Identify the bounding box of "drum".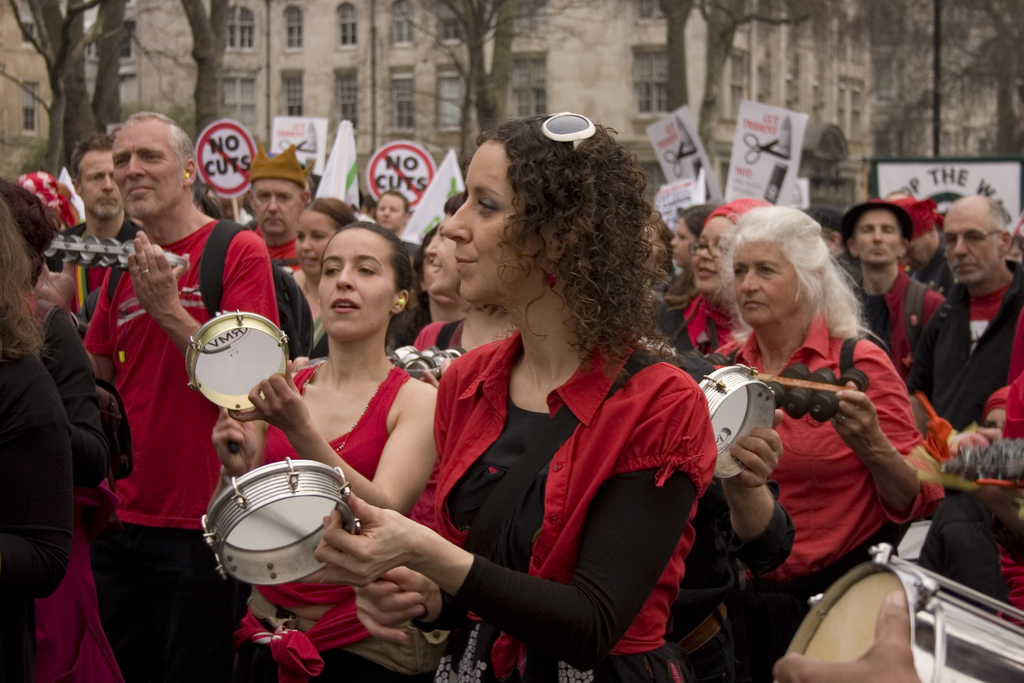
pyautogui.locateOnScreen(784, 538, 1023, 682).
